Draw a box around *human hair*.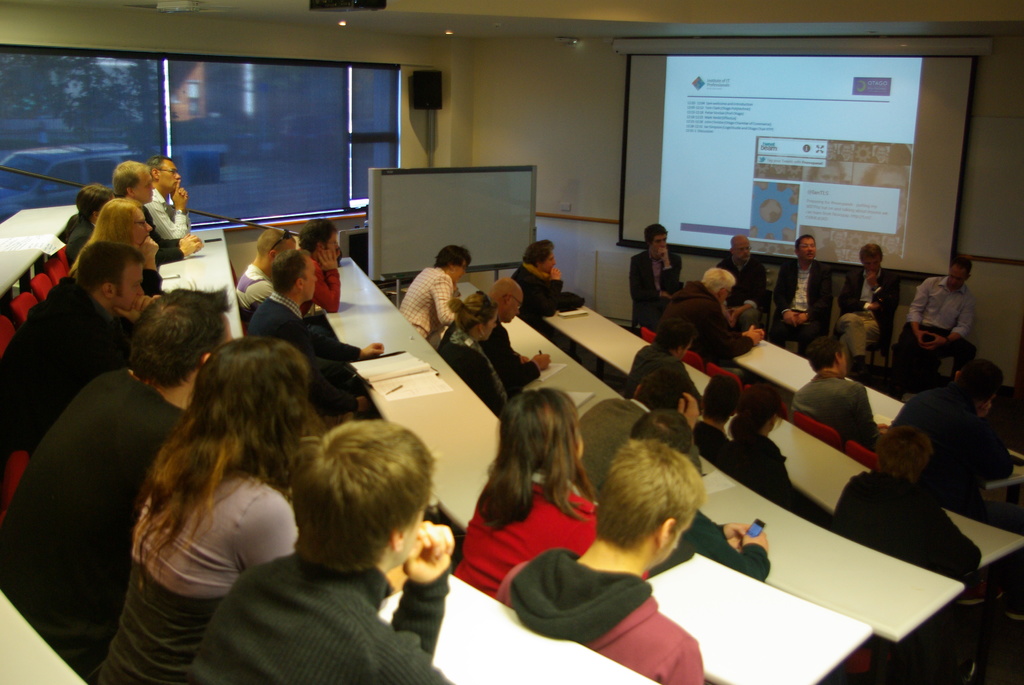
select_region(729, 380, 781, 434).
